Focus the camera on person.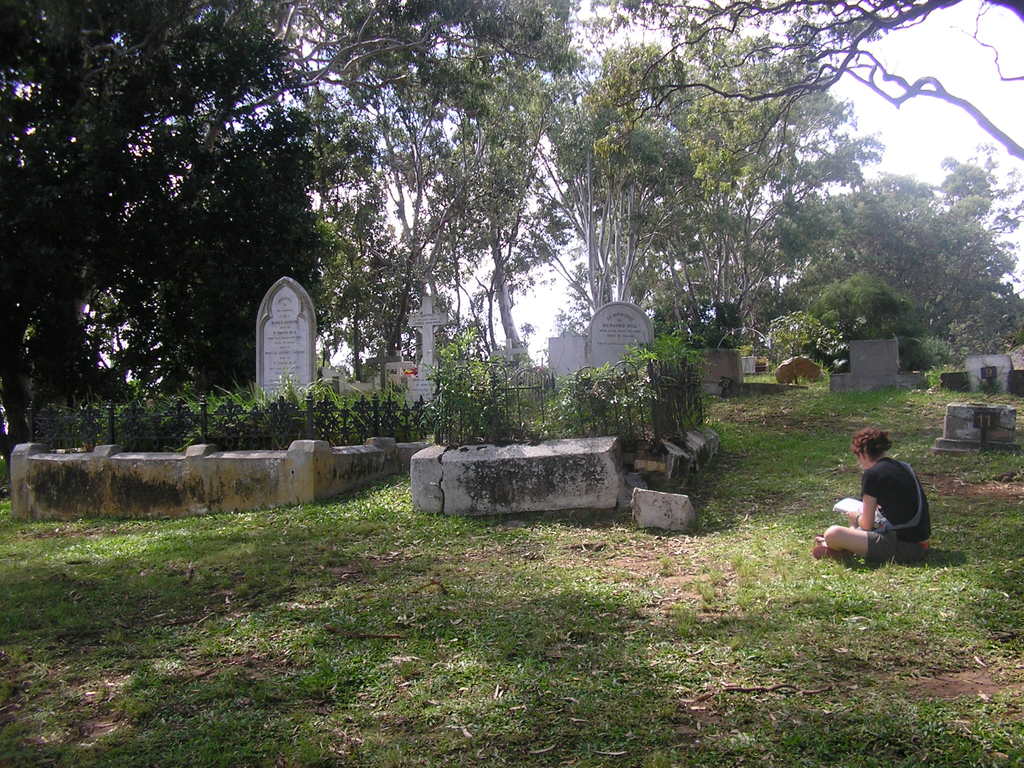
Focus region: l=799, t=429, r=930, b=557.
